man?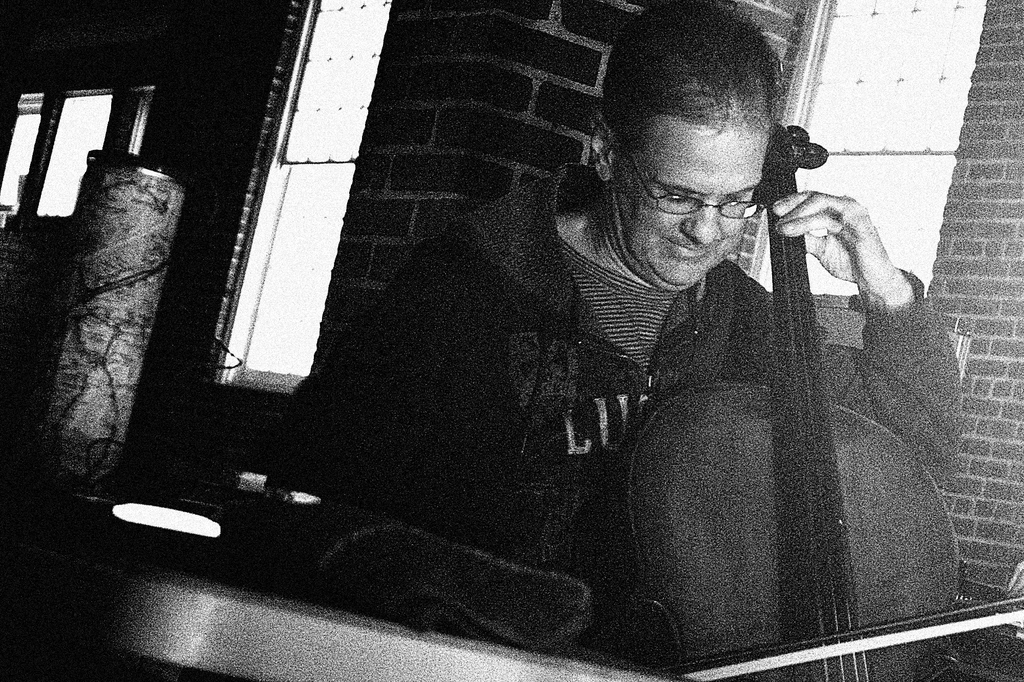
pyautogui.locateOnScreen(279, 58, 959, 663)
